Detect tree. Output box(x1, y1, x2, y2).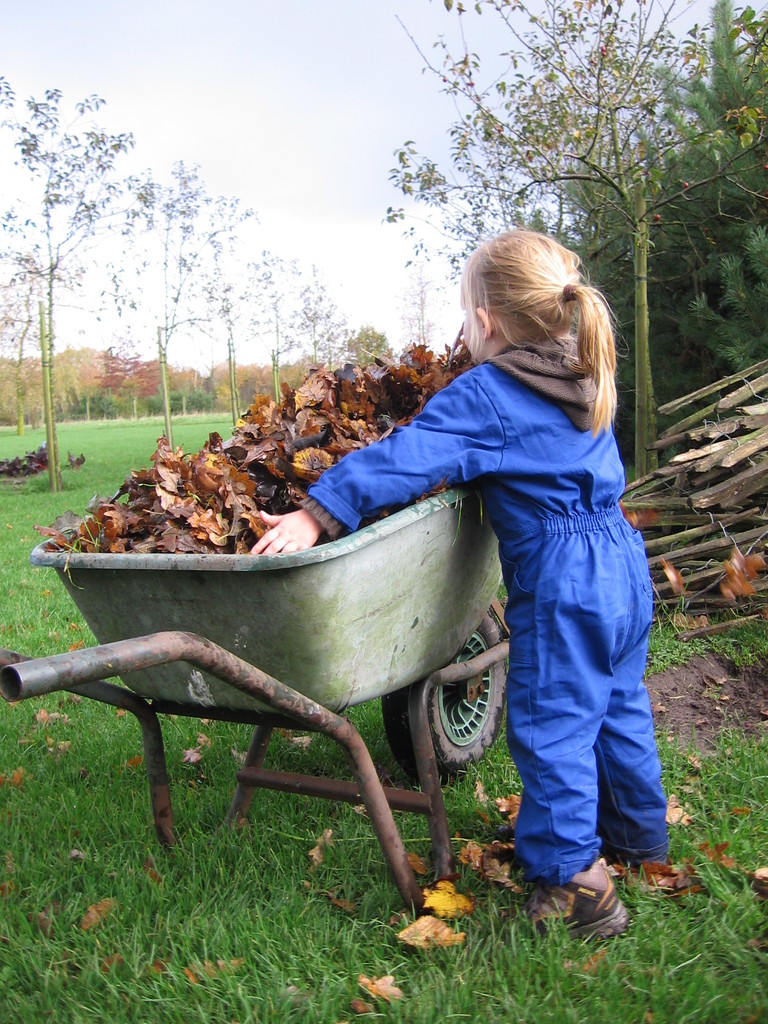
box(240, 252, 294, 447).
